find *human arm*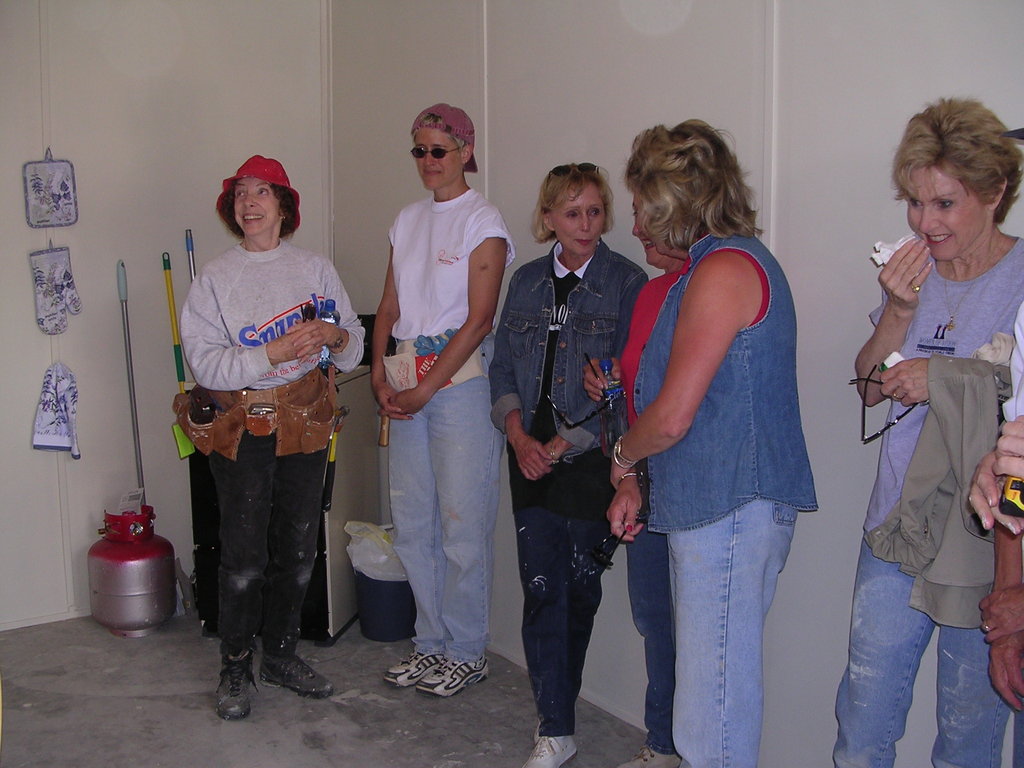
box=[184, 278, 328, 388]
